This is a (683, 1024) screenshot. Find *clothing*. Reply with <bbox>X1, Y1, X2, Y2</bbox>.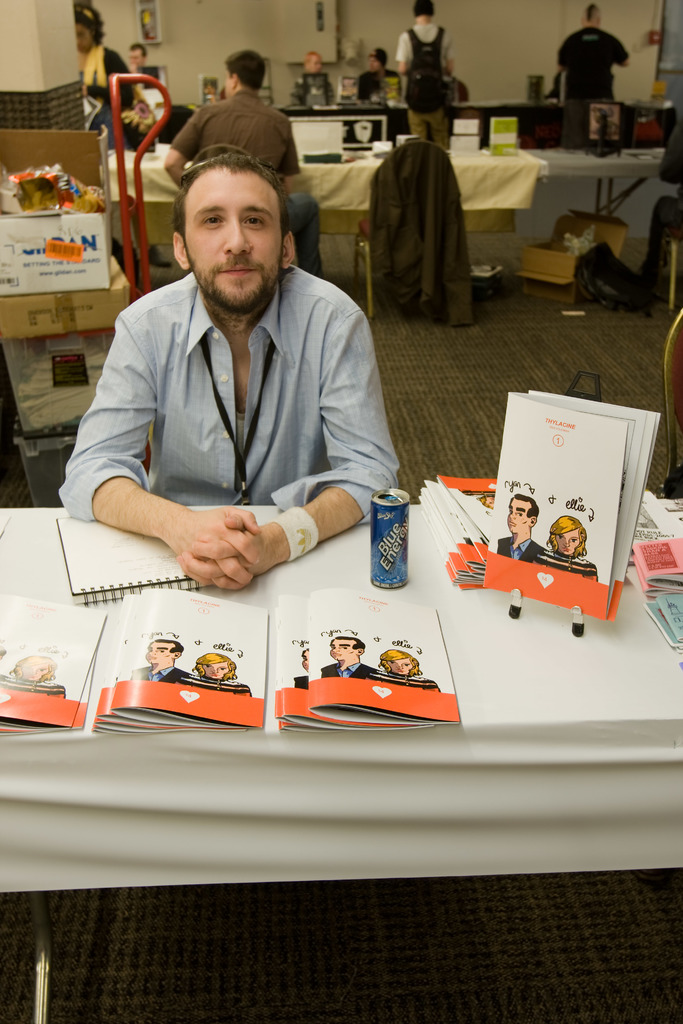
<bbox>347, 64, 399, 116</bbox>.
